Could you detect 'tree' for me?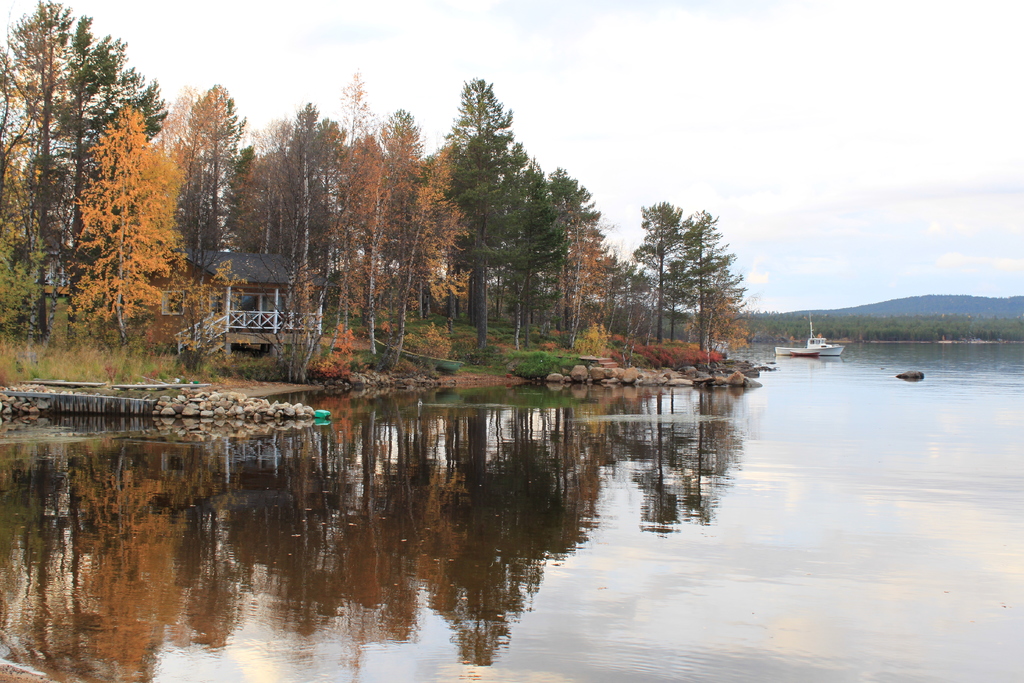
Detection result: 65 106 188 346.
